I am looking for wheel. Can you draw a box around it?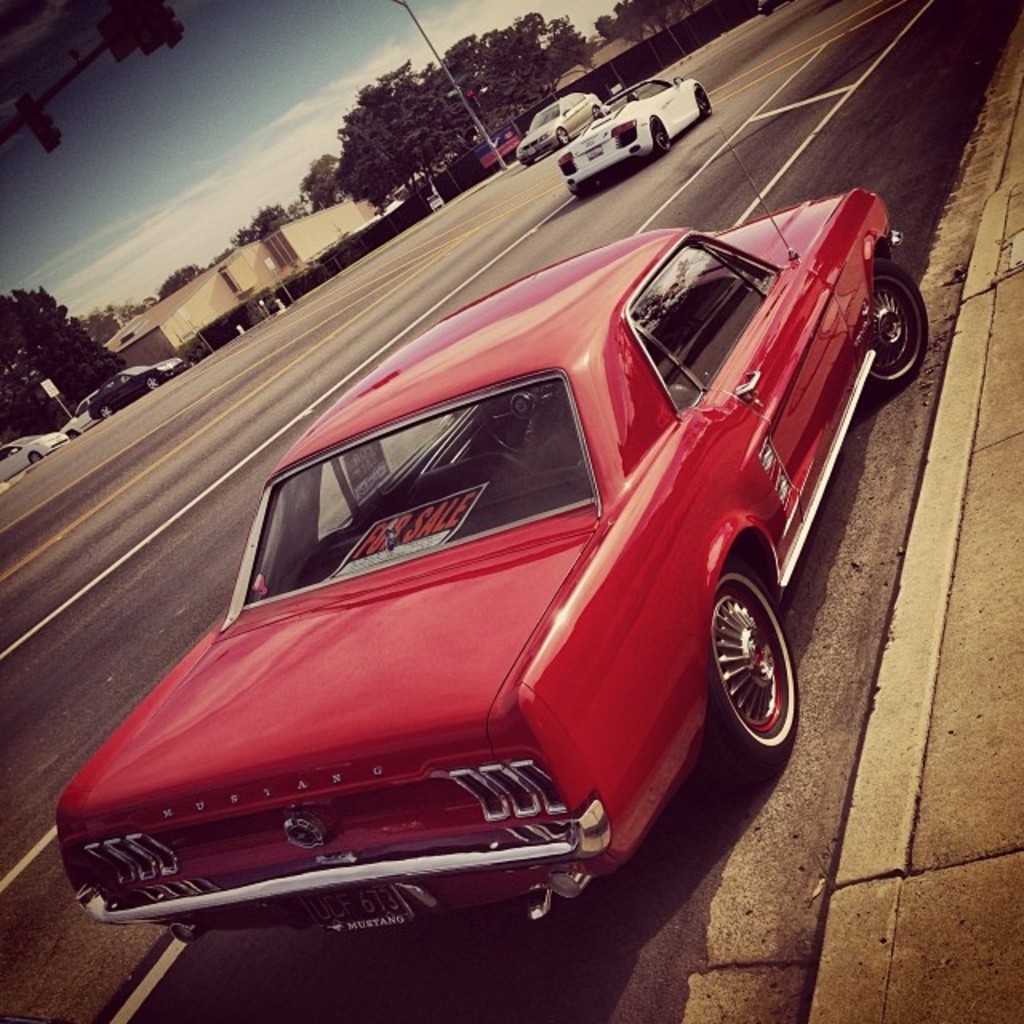
Sure, the bounding box is pyautogui.locateOnScreen(558, 128, 573, 141).
